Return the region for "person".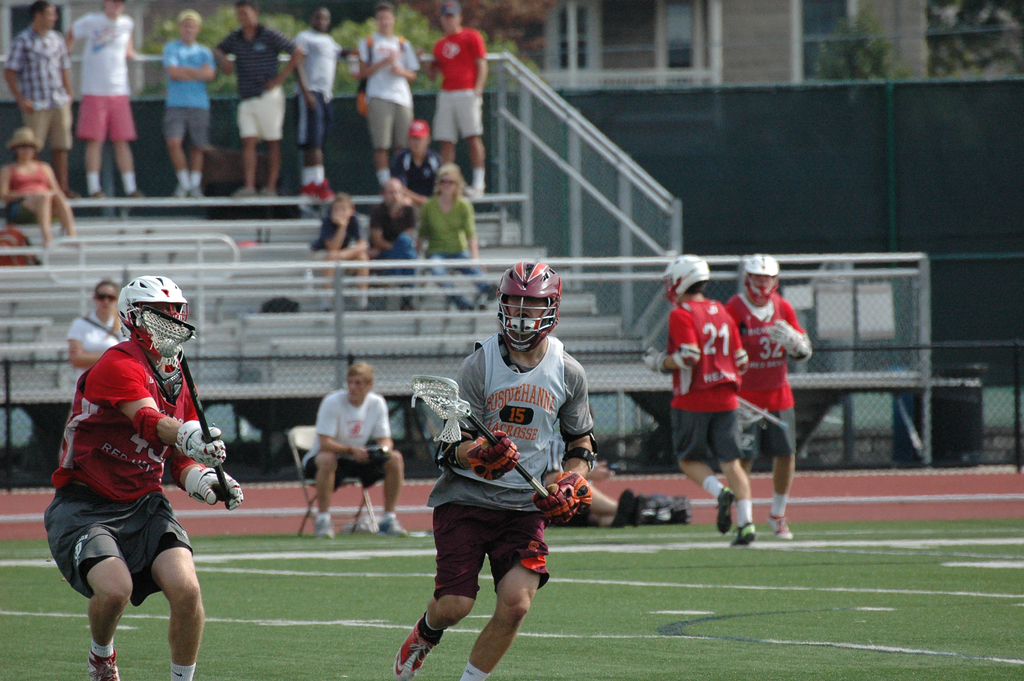
bbox=(0, 127, 73, 250).
